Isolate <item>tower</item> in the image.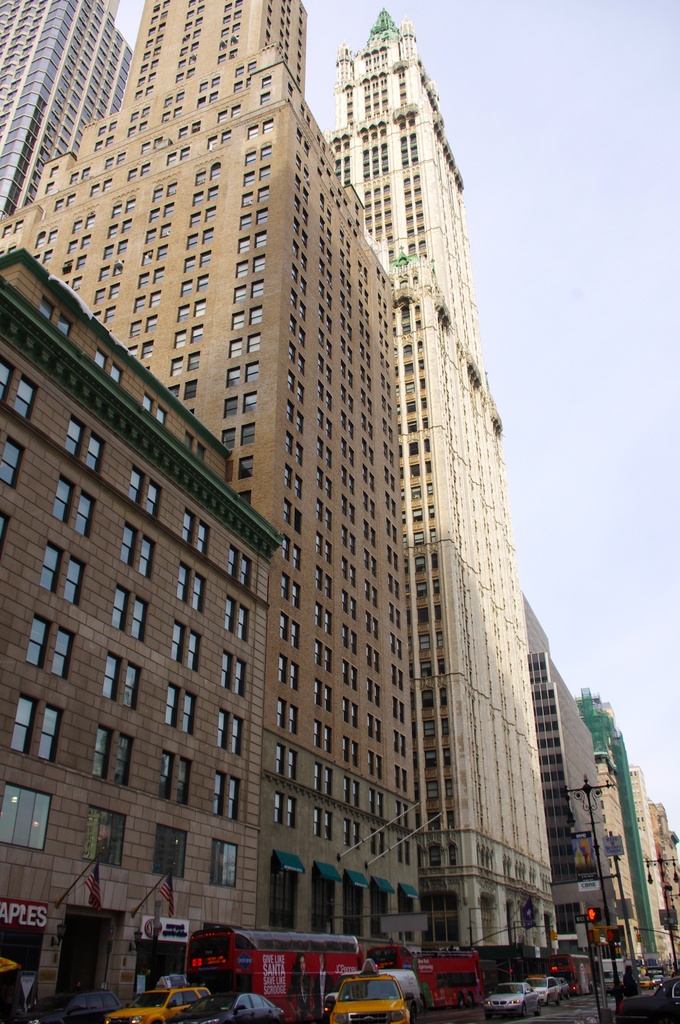
Isolated region: box=[320, 6, 558, 949].
